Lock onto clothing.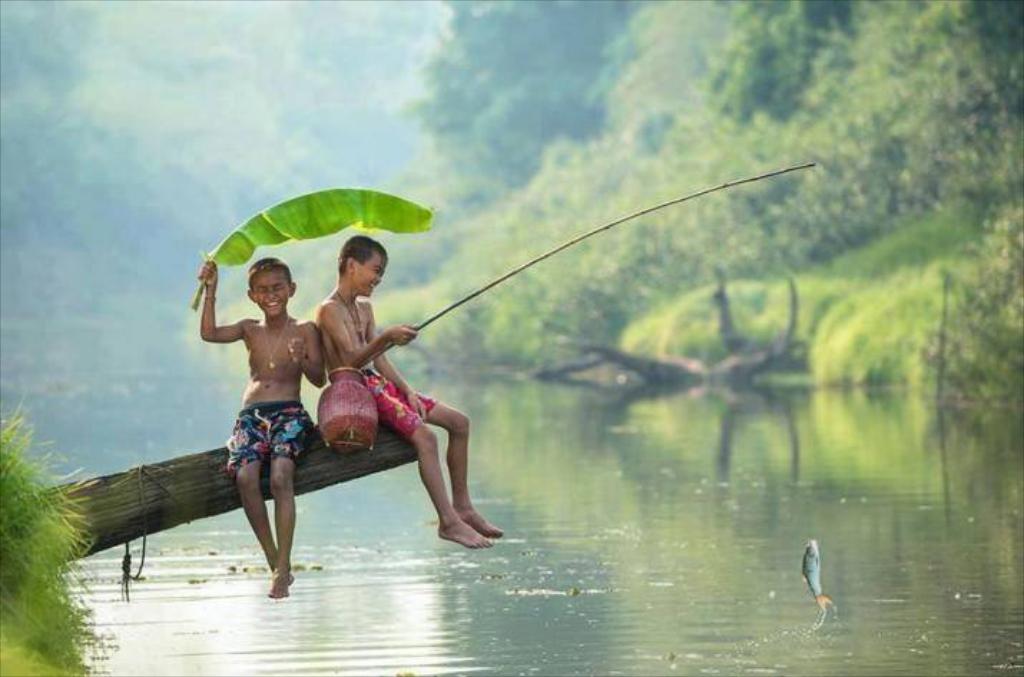
Locked: {"left": 215, "top": 396, "right": 312, "bottom": 471}.
